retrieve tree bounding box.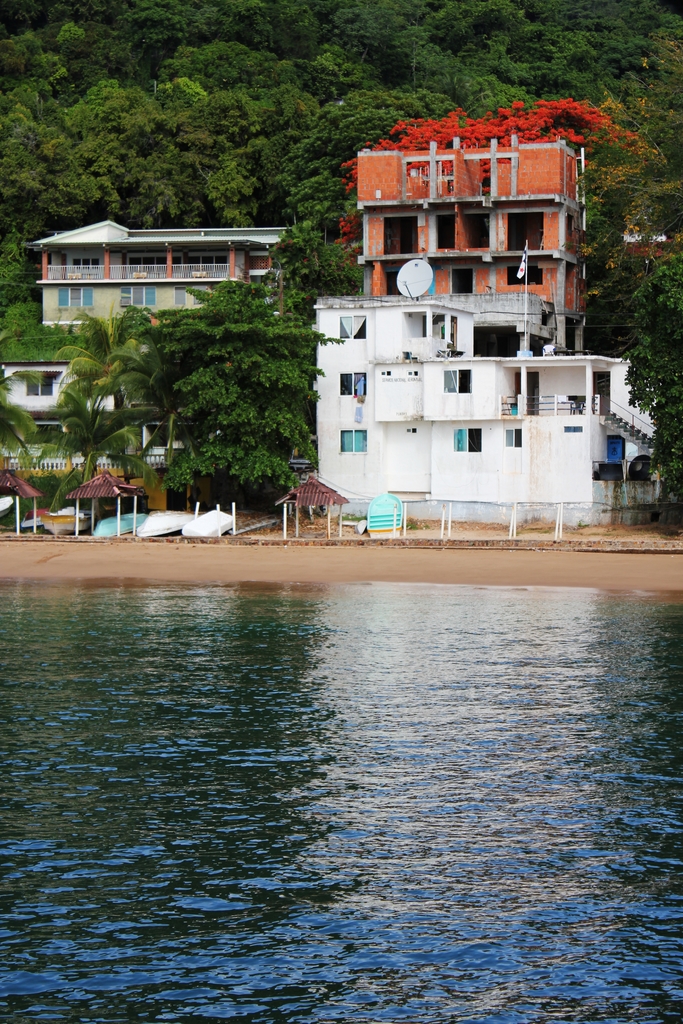
Bounding box: select_region(32, 311, 183, 525).
